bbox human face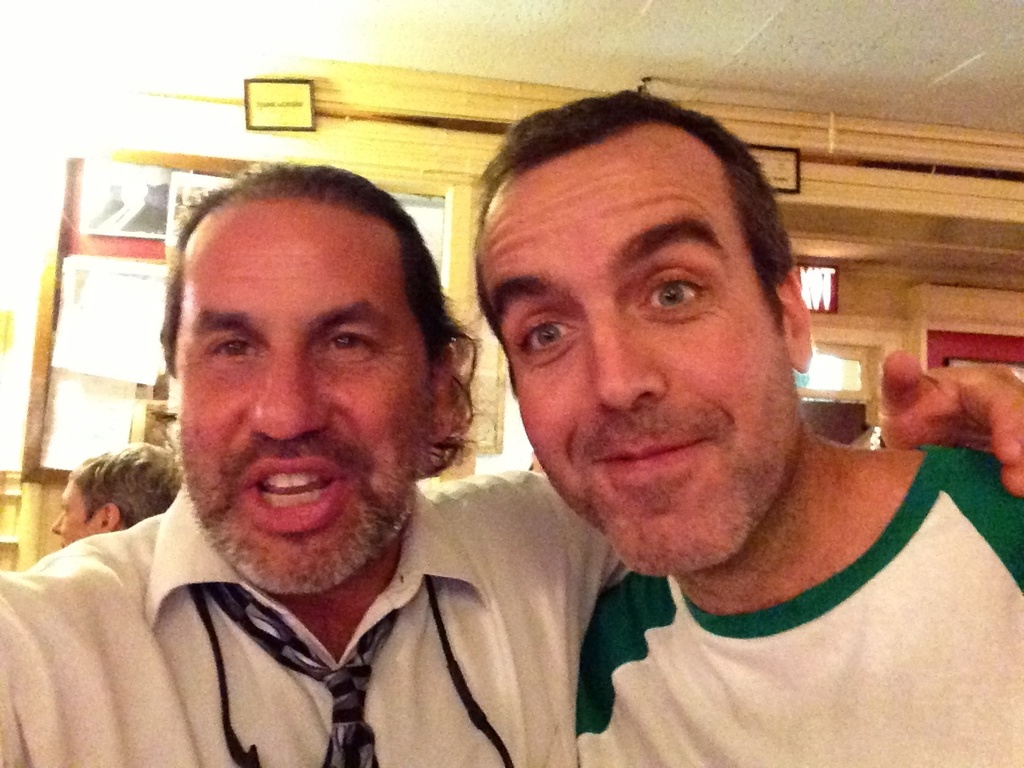
crop(50, 486, 103, 550)
